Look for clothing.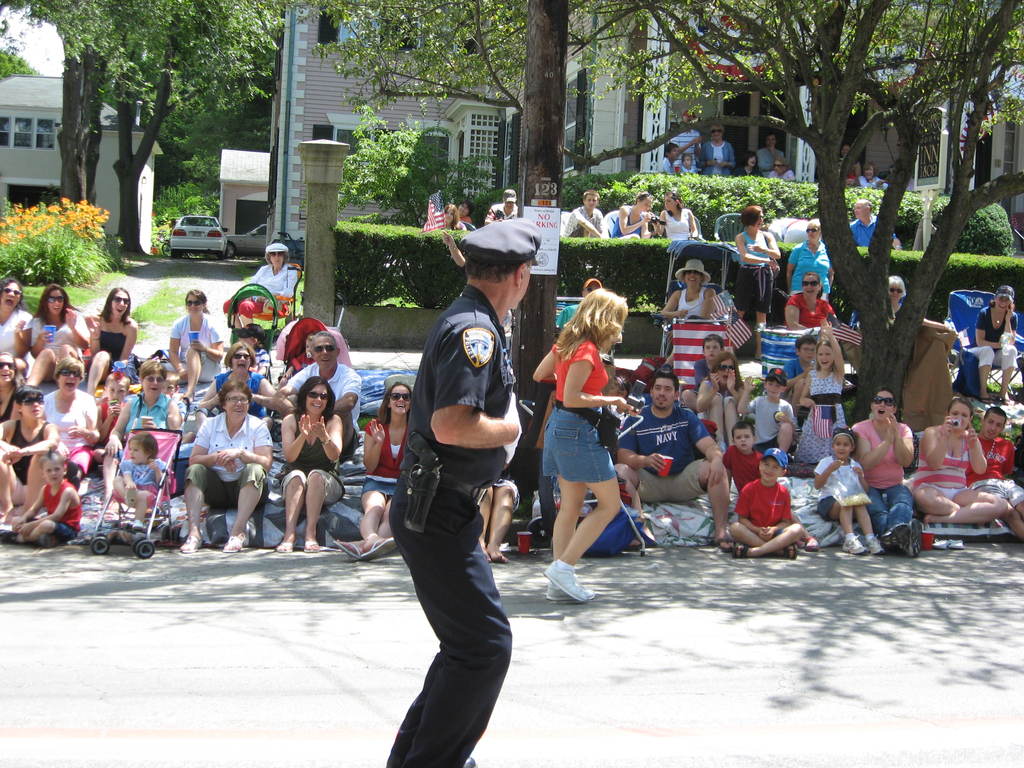
Found: Rect(387, 289, 515, 767).
